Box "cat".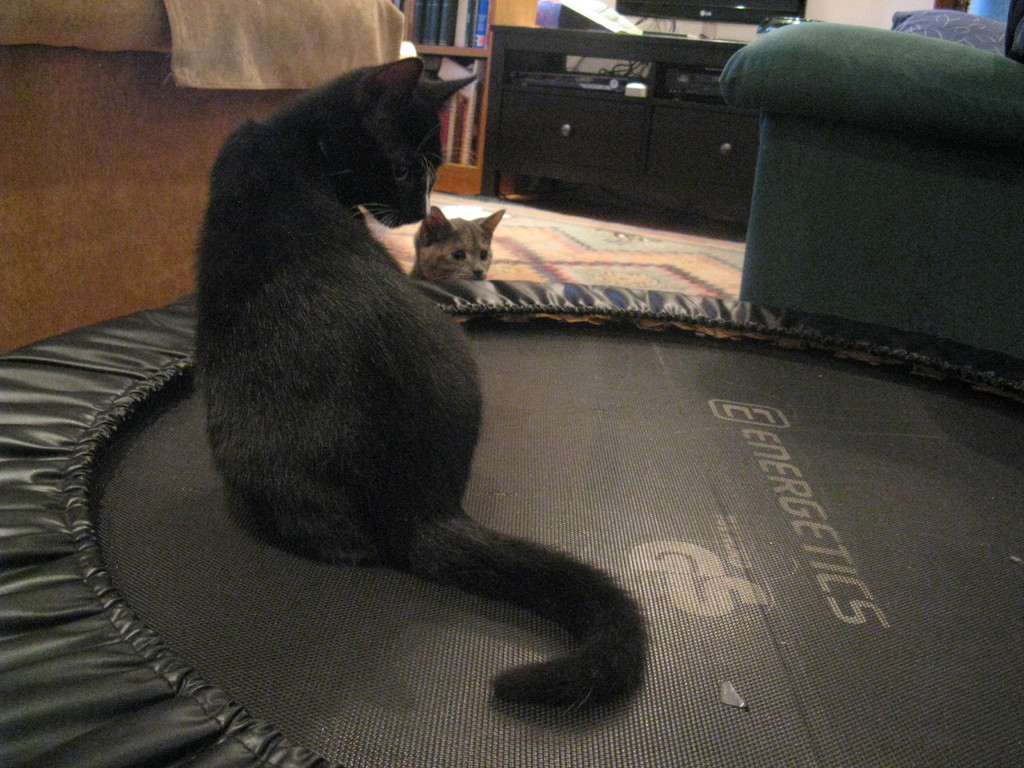
select_region(195, 56, 648, 709).
